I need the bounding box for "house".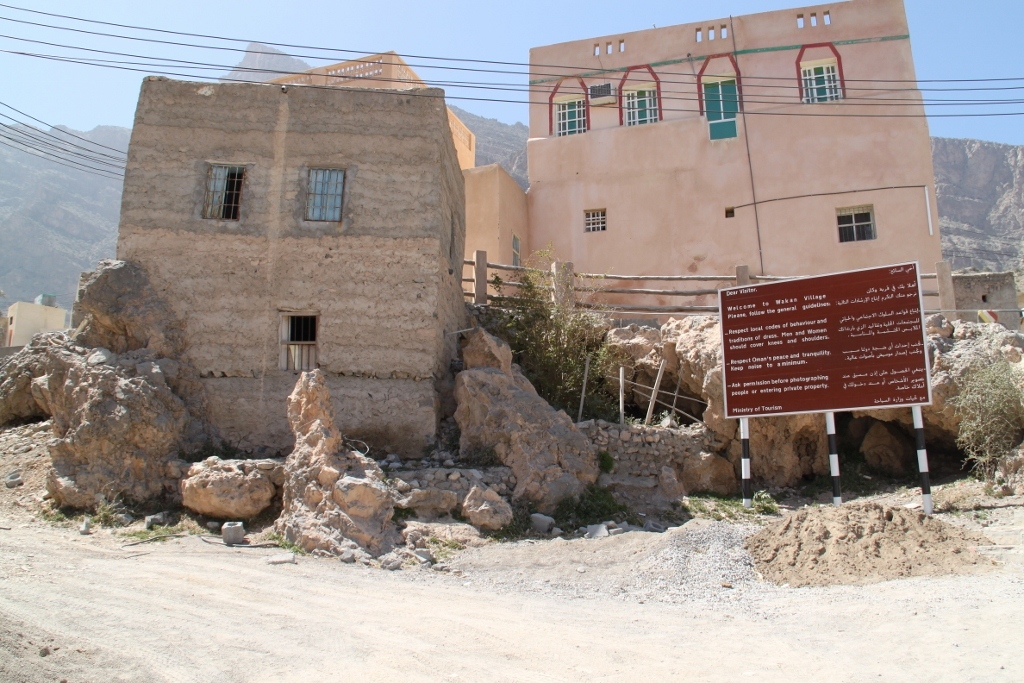
Here it is: <box>104,50,524,461</box>.
